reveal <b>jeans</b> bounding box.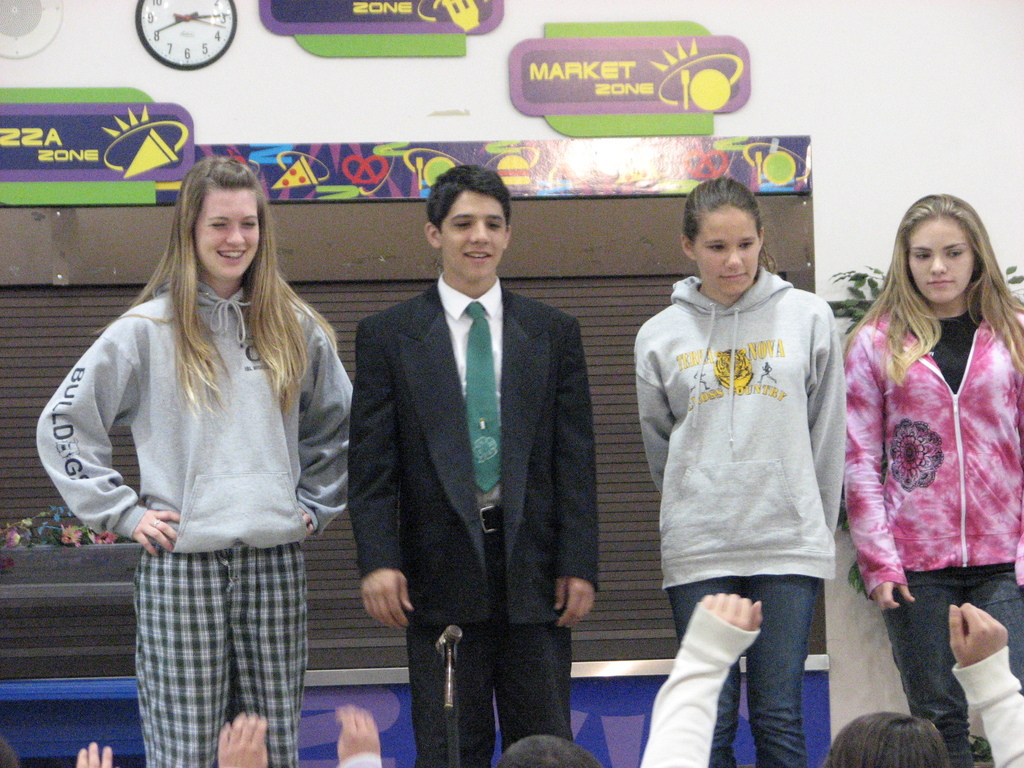
Revealed: detection(671, 577, 823, 767).
